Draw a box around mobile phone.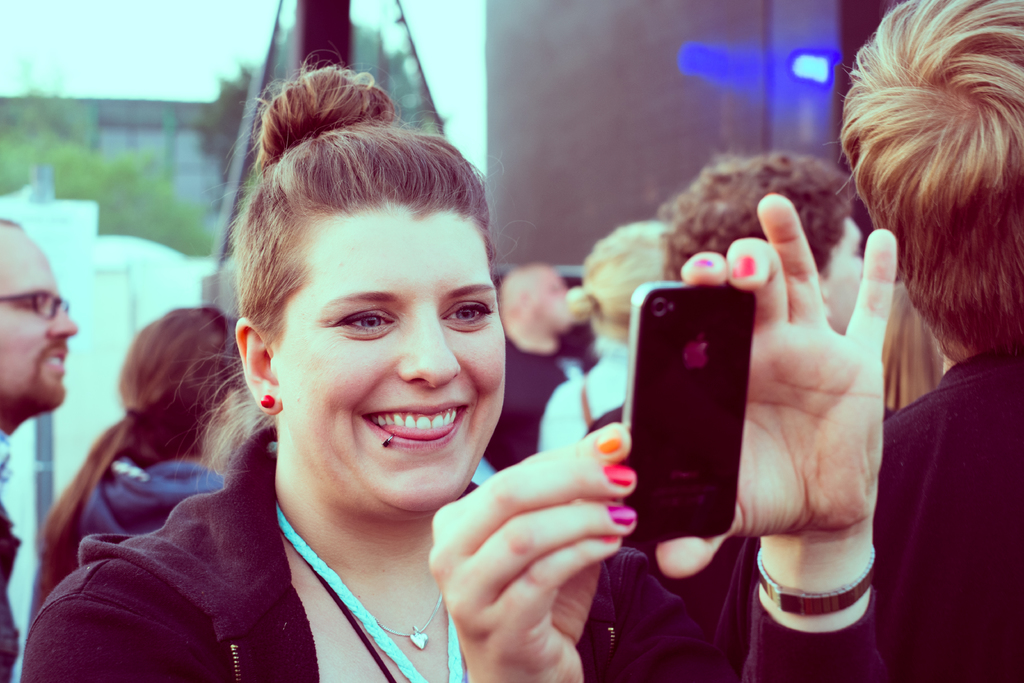
left=613, top=300, right=749, bottom=554.
